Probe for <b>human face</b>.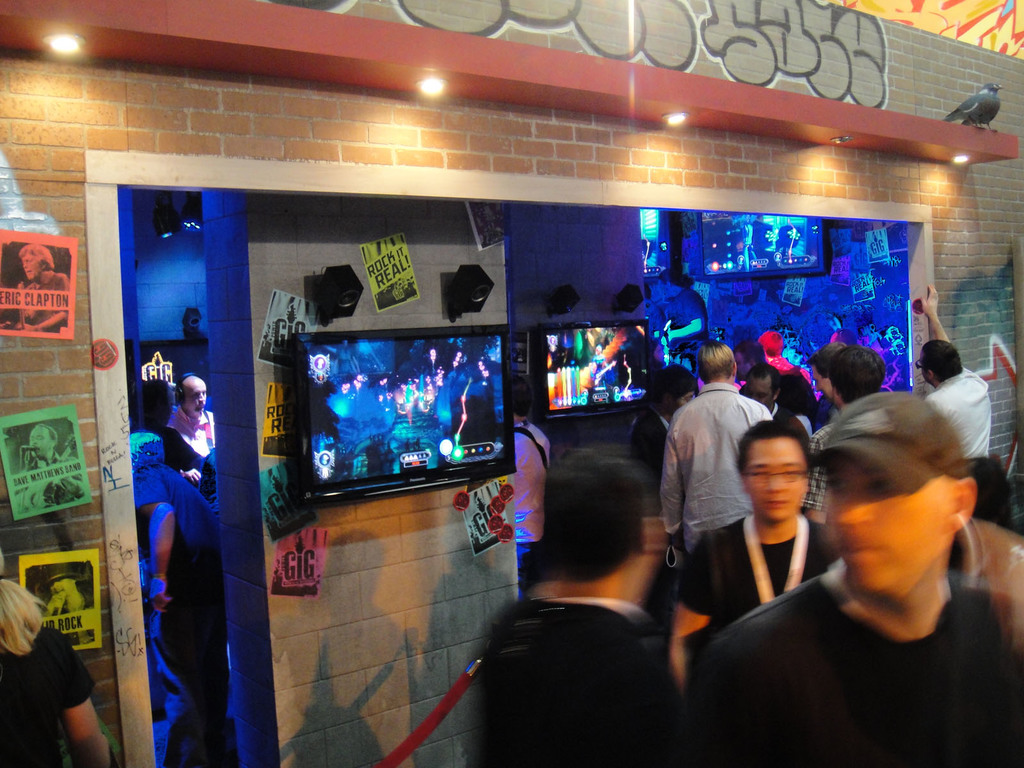
Probe result: select_region(747, 379, 772, 406).
